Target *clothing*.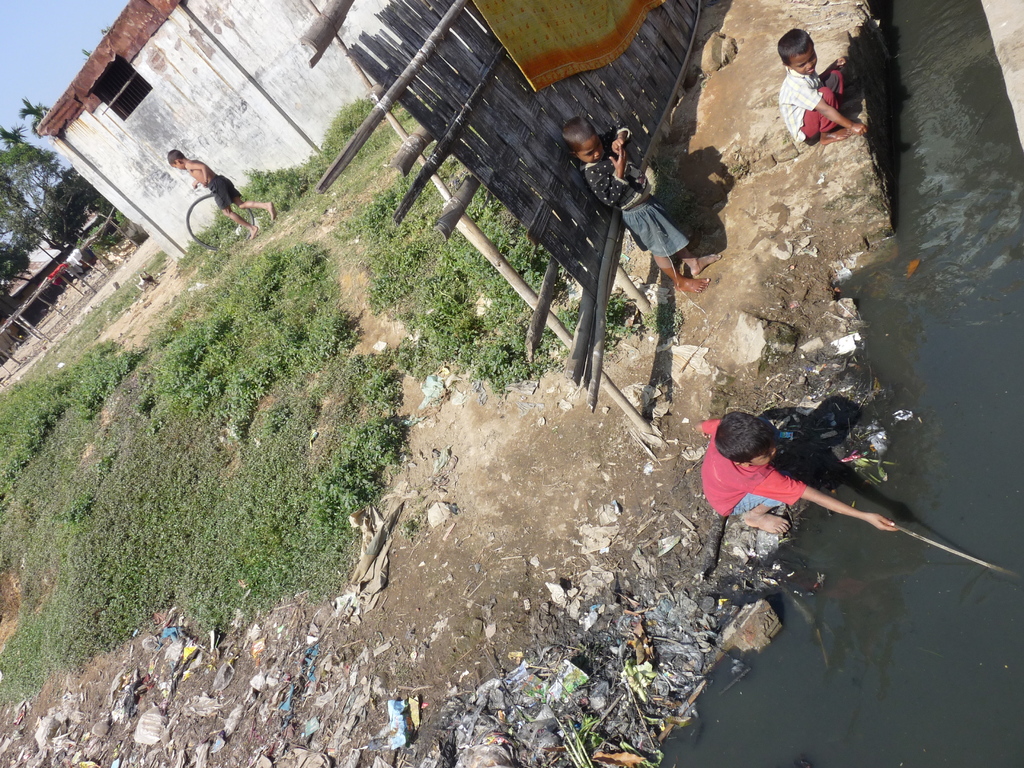
Target region: bbox=(703, 416, 809, 520).
